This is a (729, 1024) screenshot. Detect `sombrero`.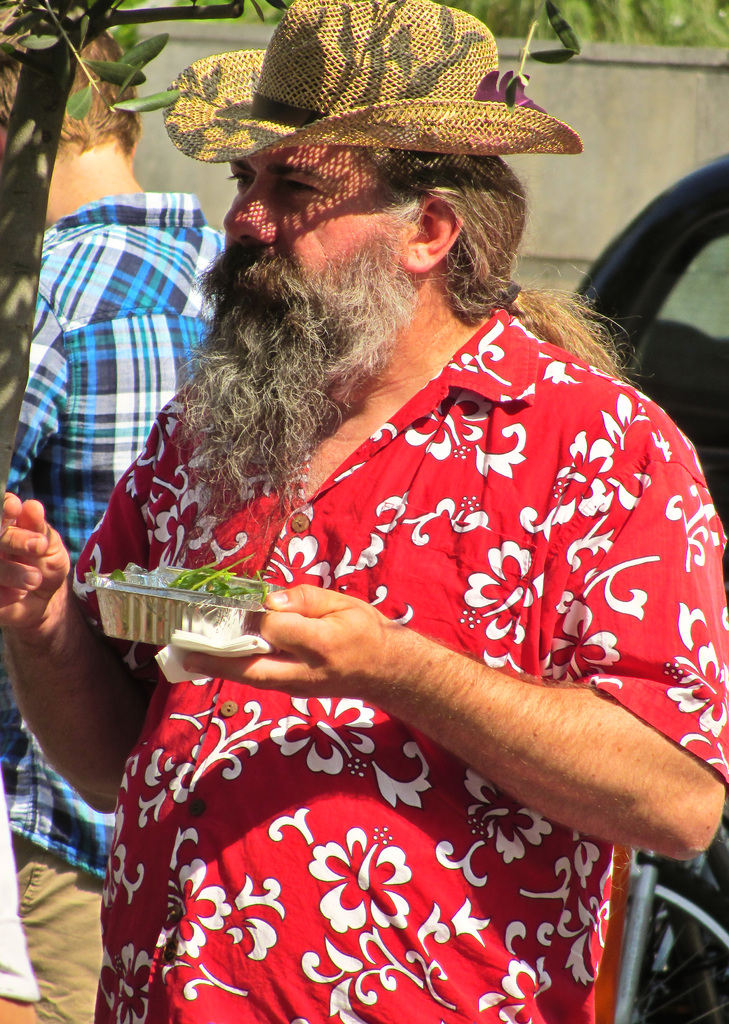
x1=161, y1=0, x2=584, y2=161.
